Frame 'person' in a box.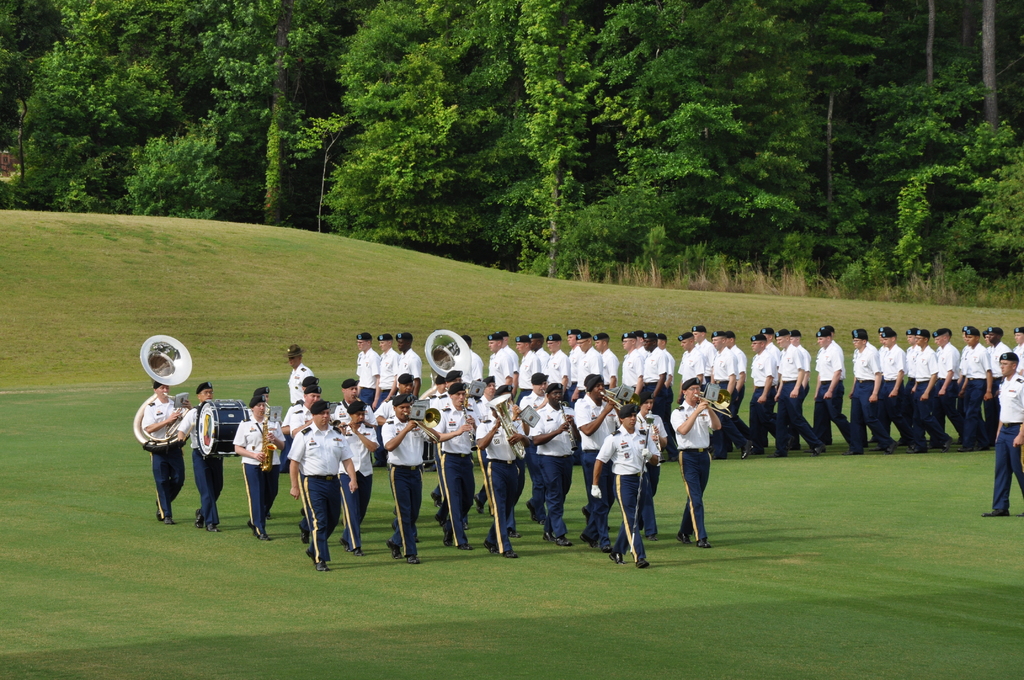
417,373,671,558.
